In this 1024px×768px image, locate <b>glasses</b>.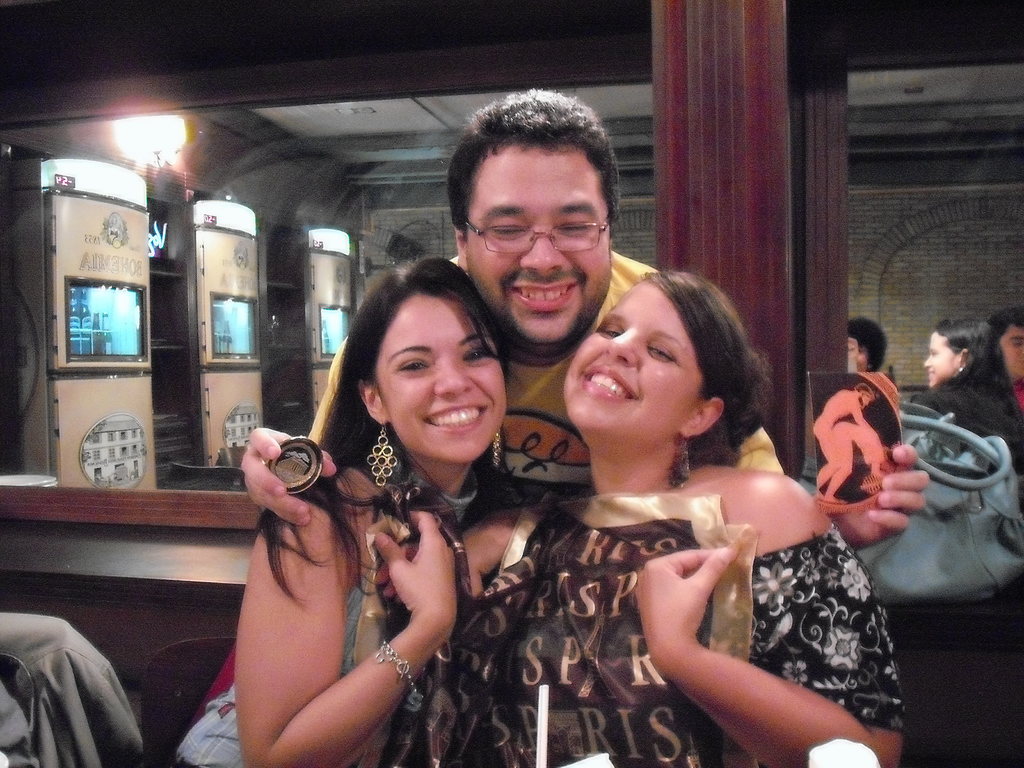
Bounding box: box=[459, 211, 625, 264].
